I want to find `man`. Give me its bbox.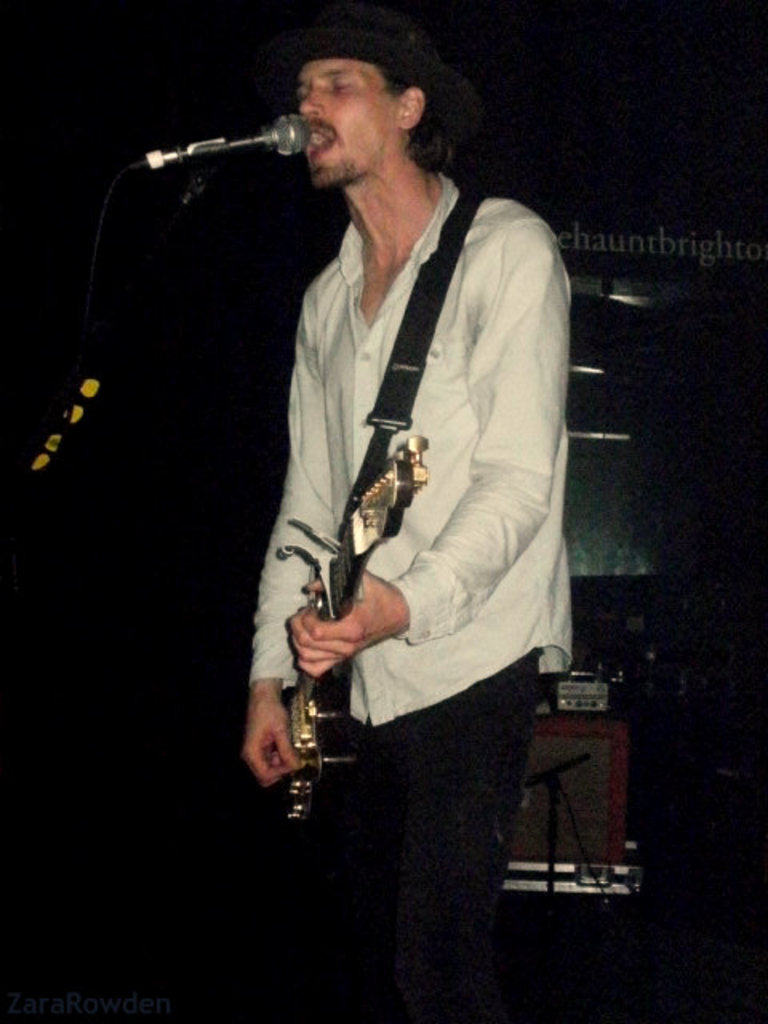
(left=166, top=8, right=590, bottom=955).
